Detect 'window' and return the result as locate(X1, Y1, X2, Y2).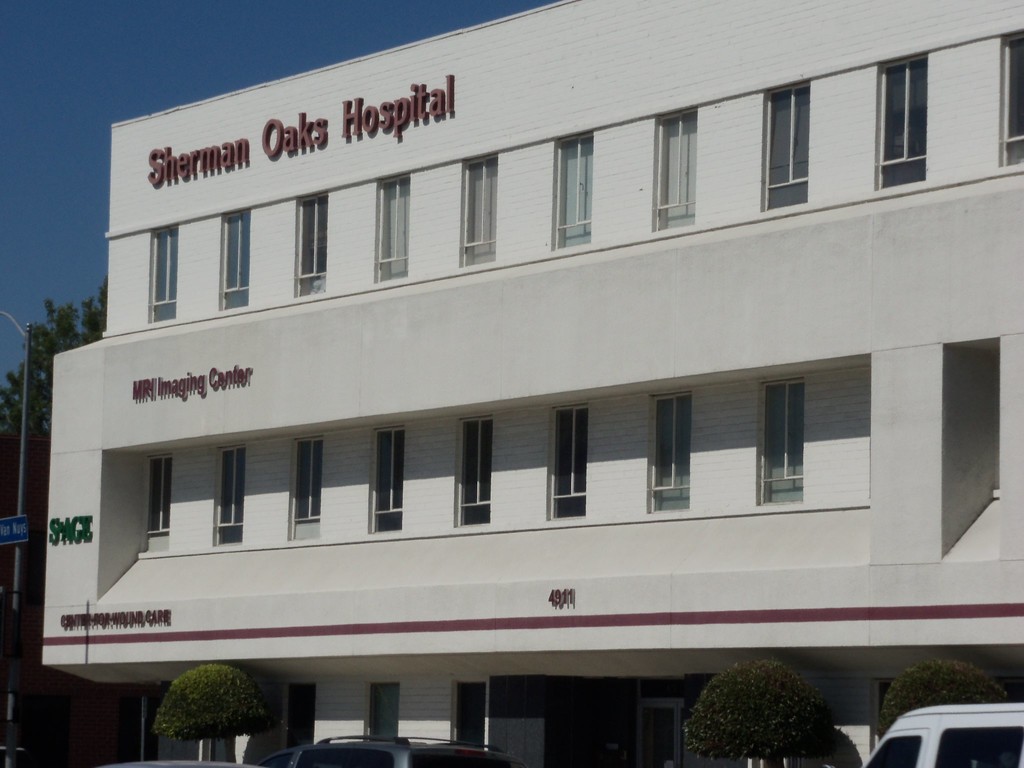
locate(221, 209, 253, 308).
